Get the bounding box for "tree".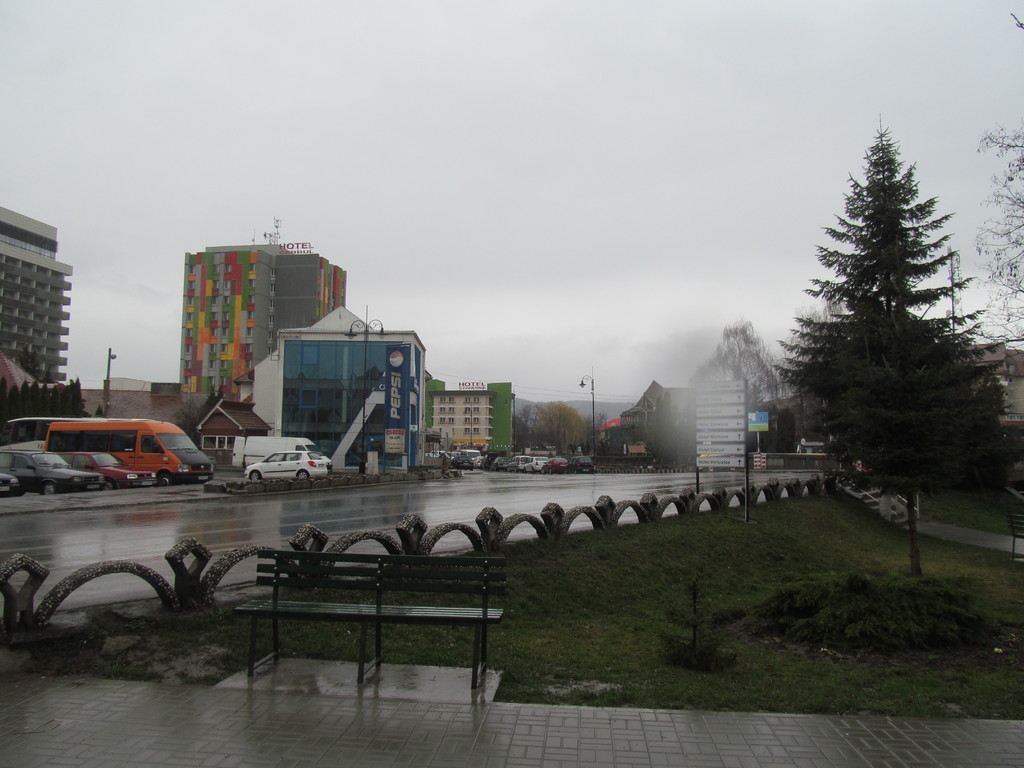
bbox(972, 122, 1023, 349).
